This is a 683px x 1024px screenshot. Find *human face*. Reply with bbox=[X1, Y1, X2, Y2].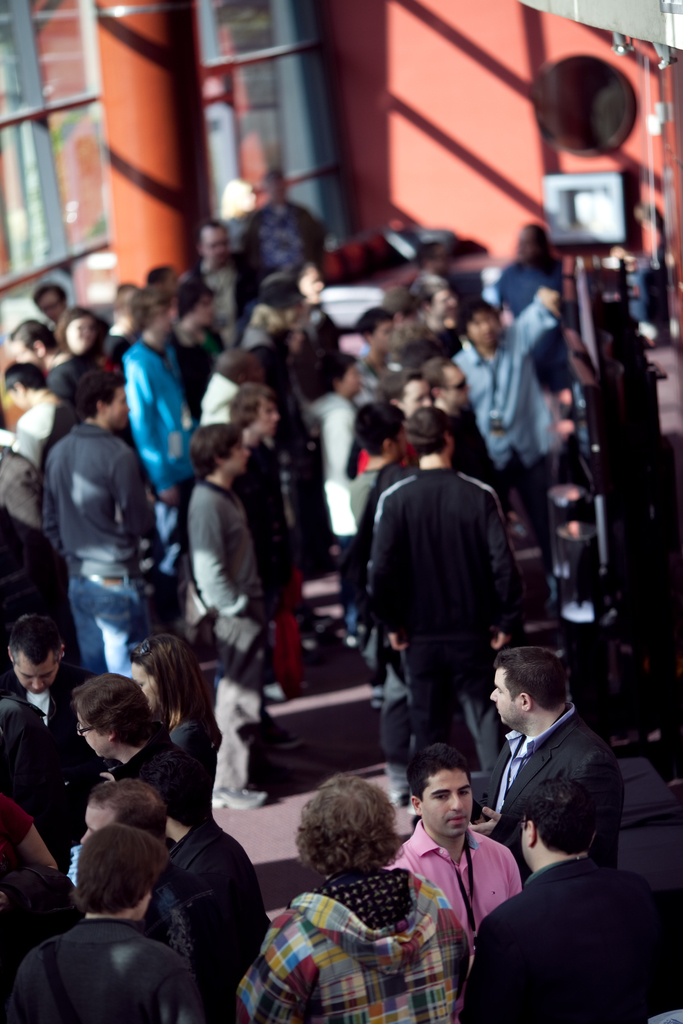
bbox=[403, 383, 432, 417].
